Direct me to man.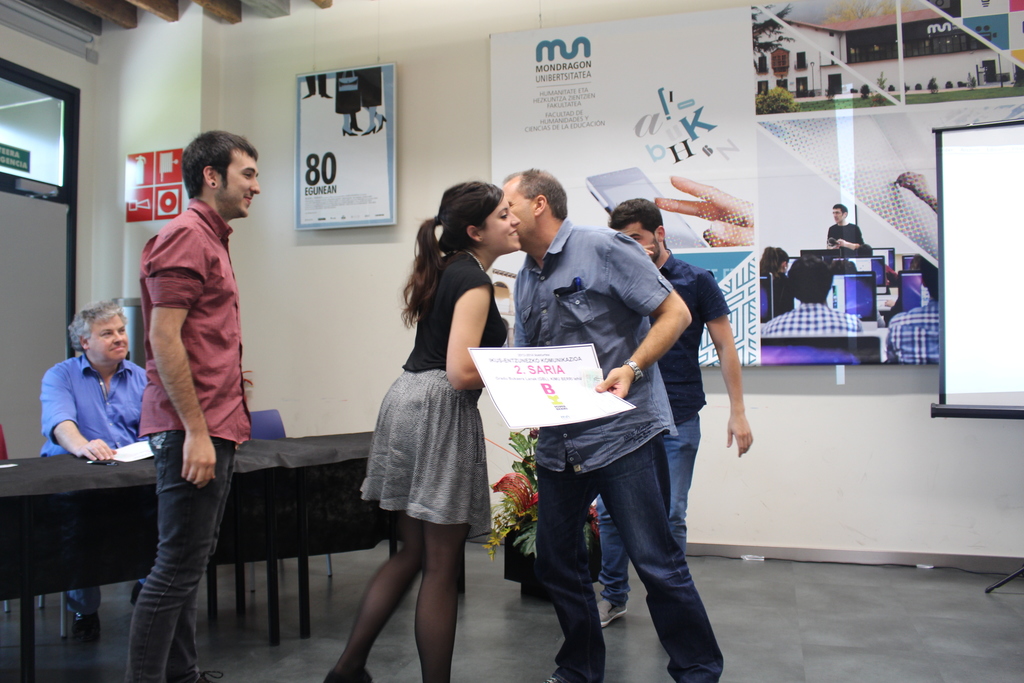
Direction: l=831, t=196, r=863, b=246.
